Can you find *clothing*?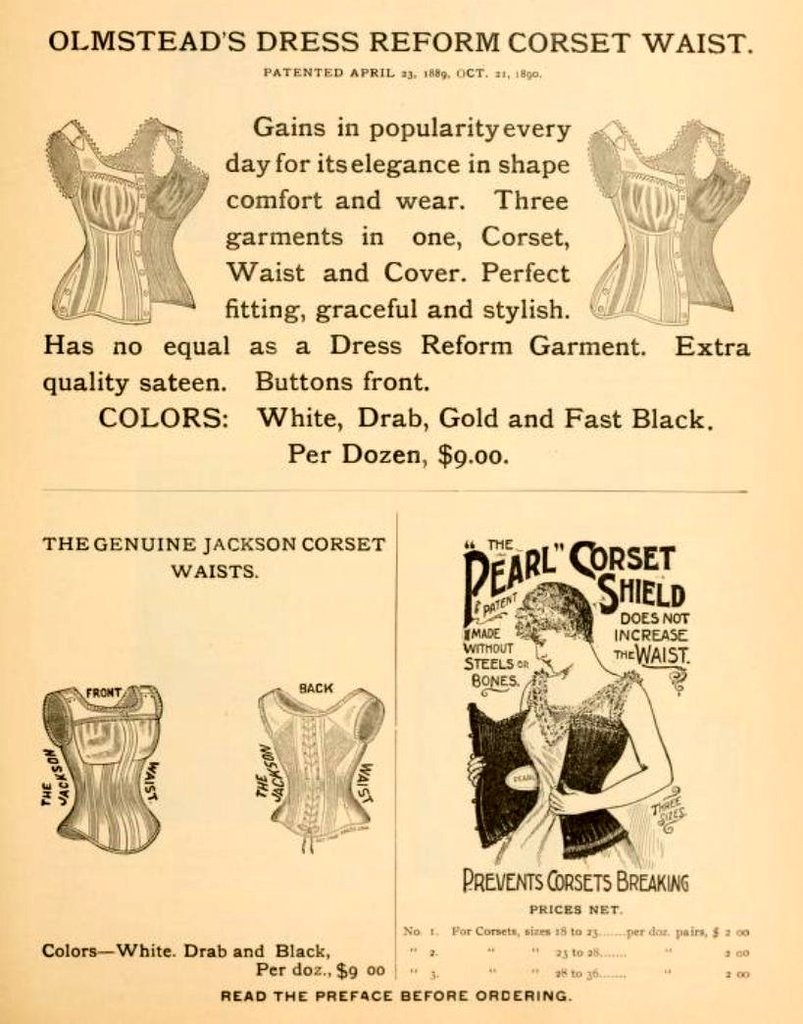
Yes, bounding box: (580,110,706,340).
